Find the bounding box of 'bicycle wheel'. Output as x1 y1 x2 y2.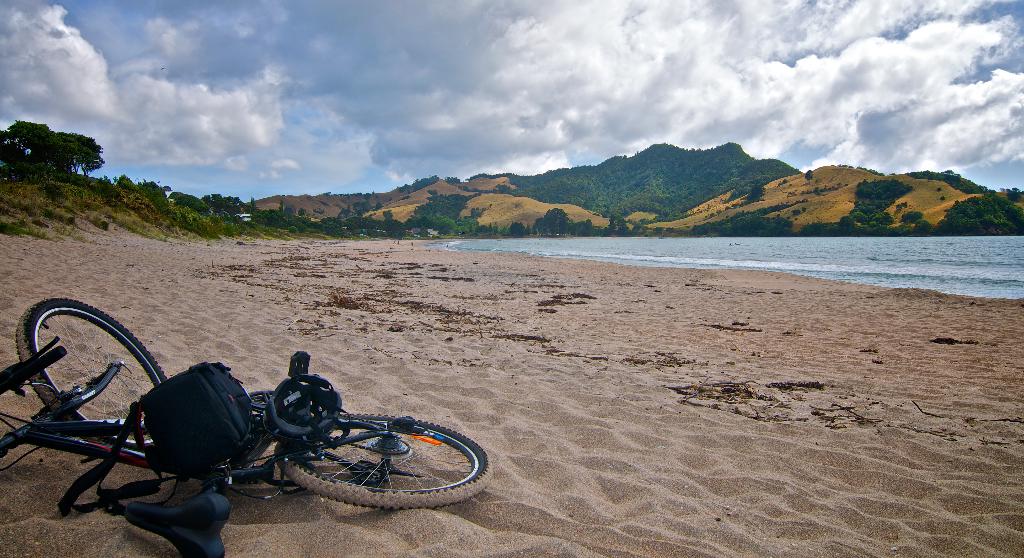
289 412 484 498.
